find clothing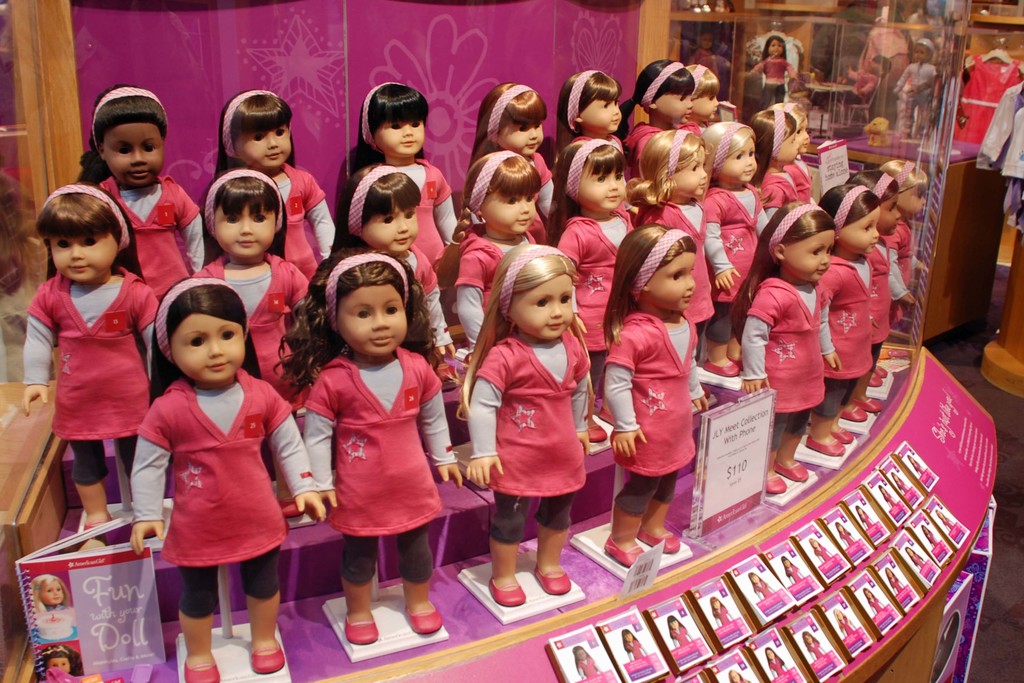
x1=753, y1=572, x2=767, y2=602
